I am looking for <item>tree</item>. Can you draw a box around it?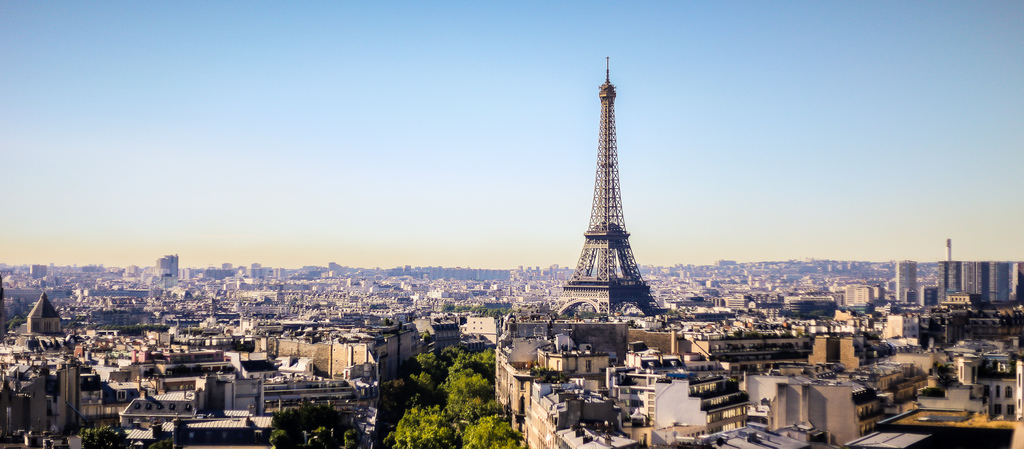
Sure, the bounding box is 1011, 350, 1023, 363.
